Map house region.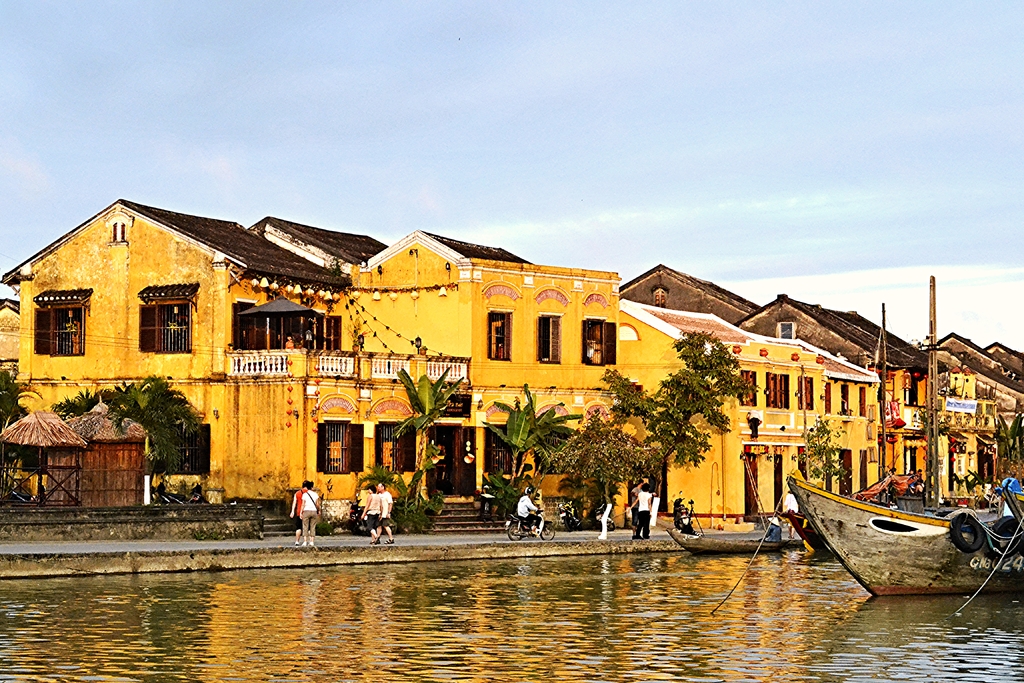
Mapped to x1=4 y1=204 x2=469 y2=500.
